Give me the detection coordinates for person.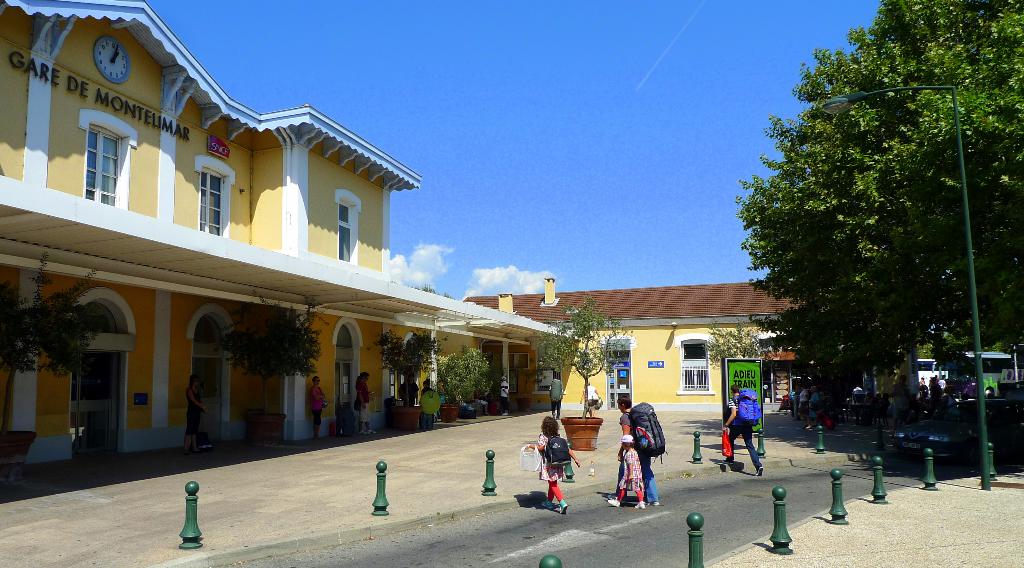
l=423, t=382, r=436, b=426.
